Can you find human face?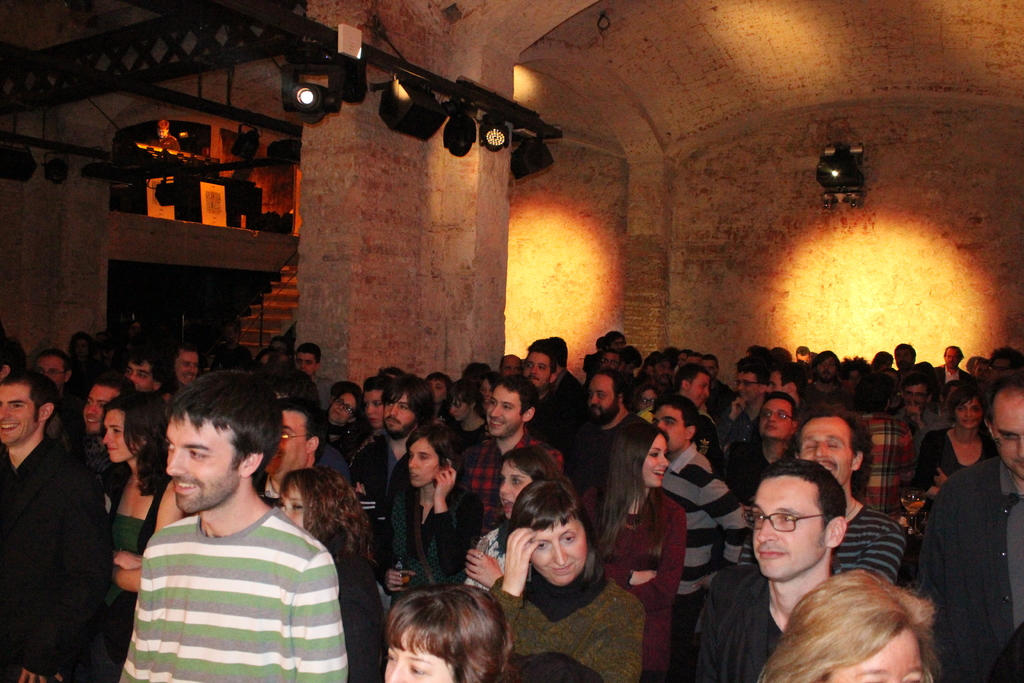
Yes, bounding box: x1=957, y1=394, x2=983, y2=428.
